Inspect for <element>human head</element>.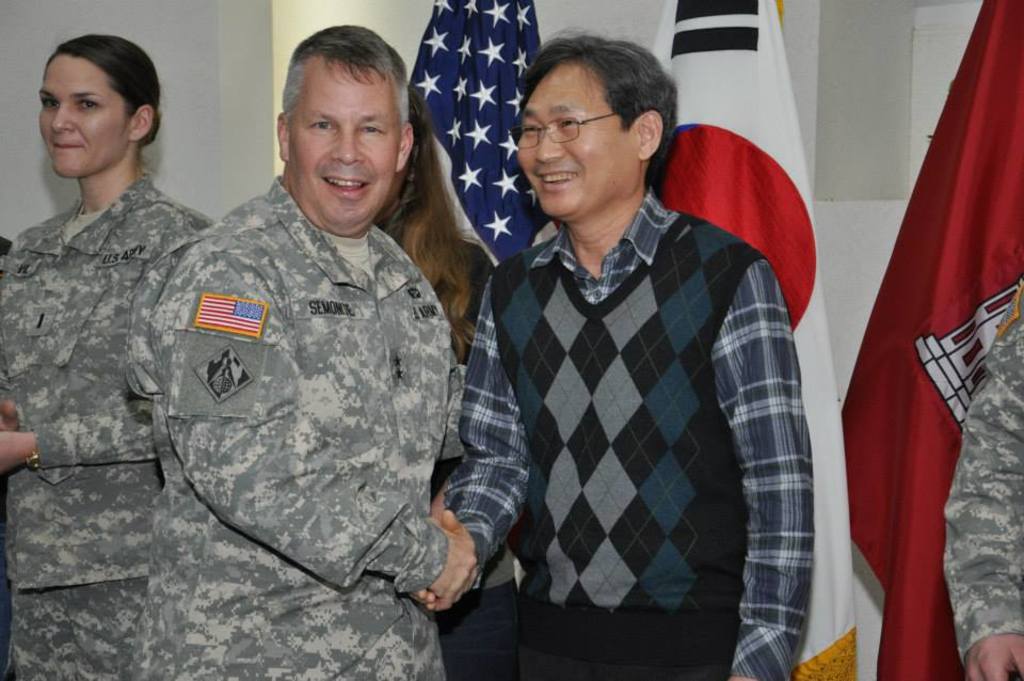
Inspection: BBox(25, 28, 159, 173).
